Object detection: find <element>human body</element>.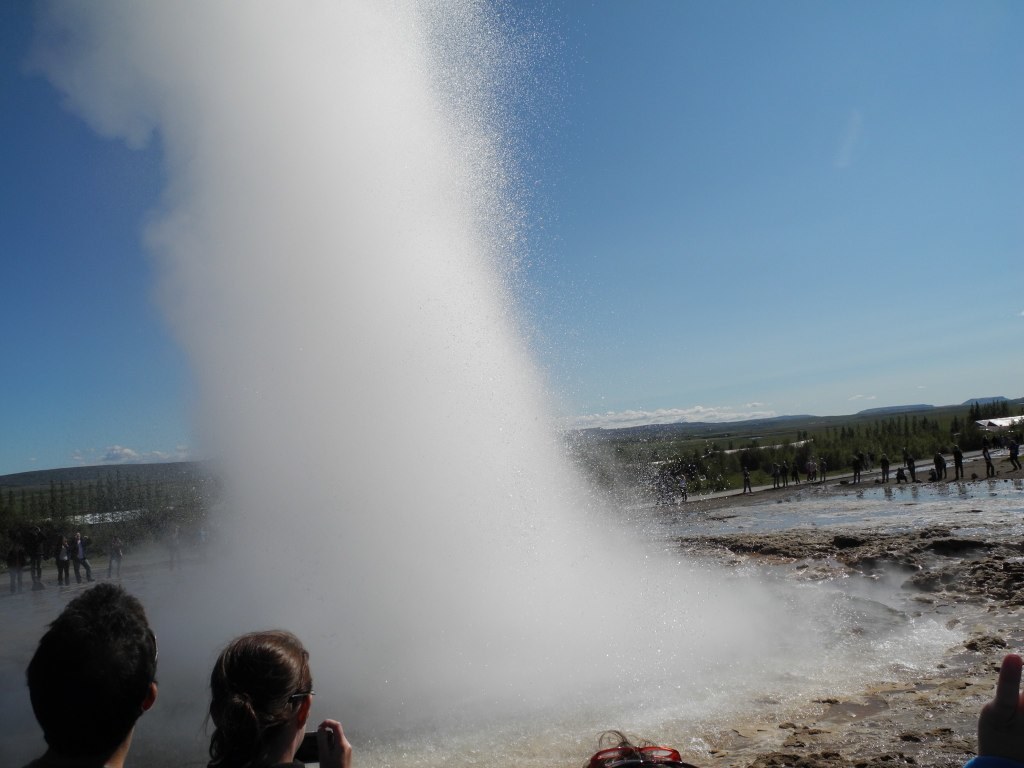
[778,465,789,488].
